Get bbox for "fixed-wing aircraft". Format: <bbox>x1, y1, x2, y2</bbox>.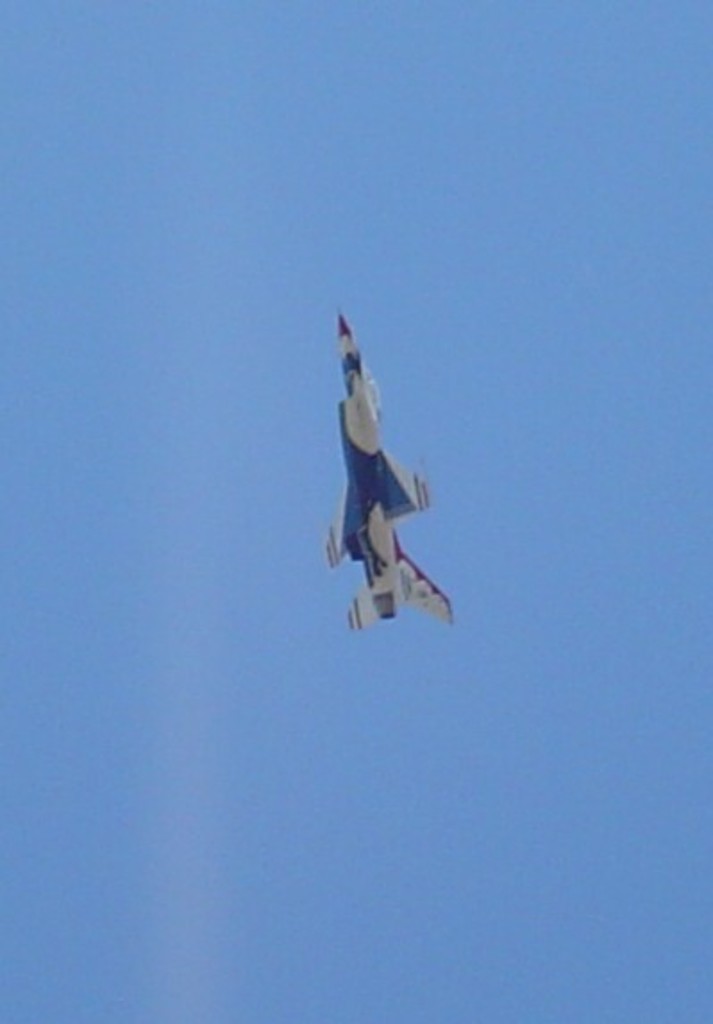
<bbox>323, 307, 452, 629</bbox>.
